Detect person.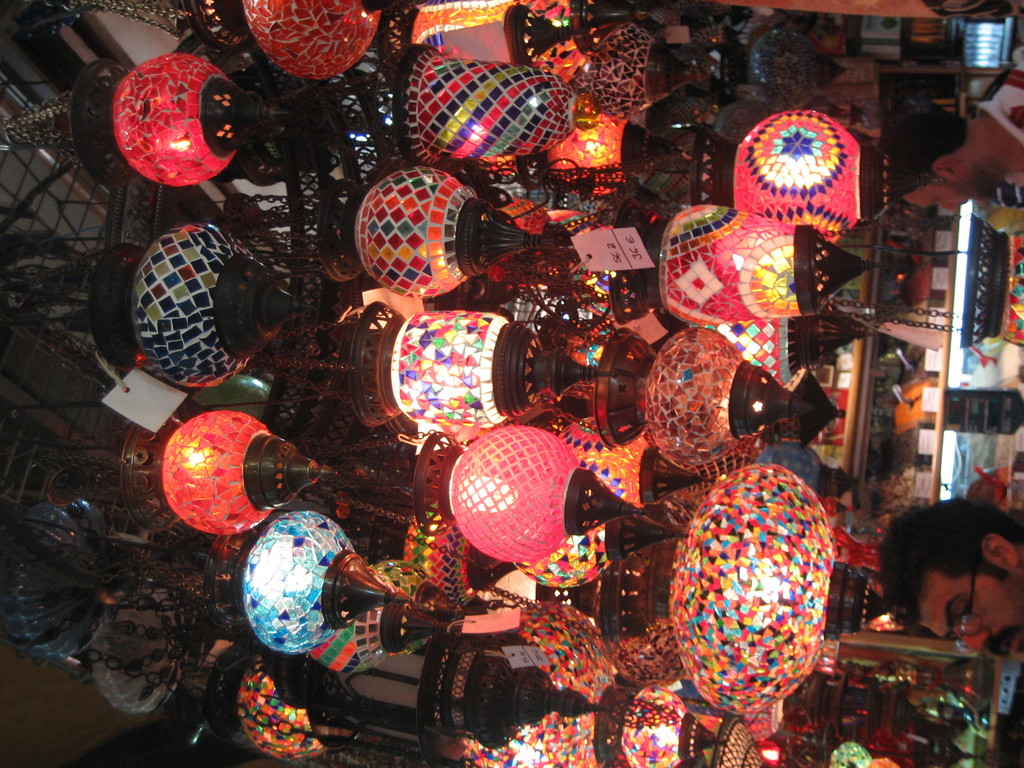
Detected at bbox=(886, 61, 1023, 220).
